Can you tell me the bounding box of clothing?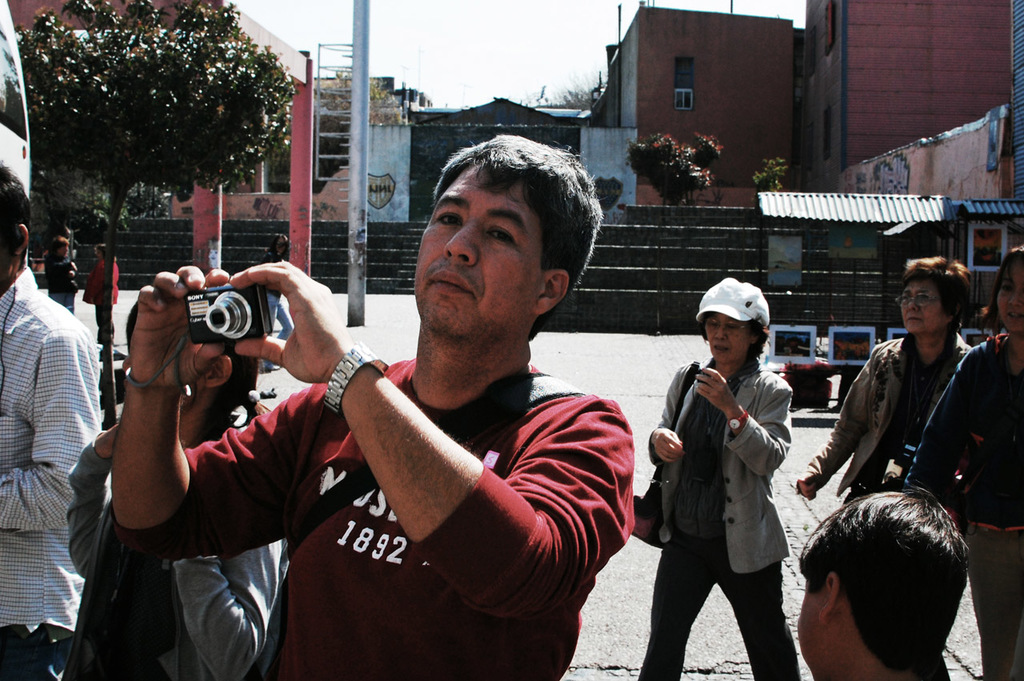
detection(904, 329, 1023, 527).
